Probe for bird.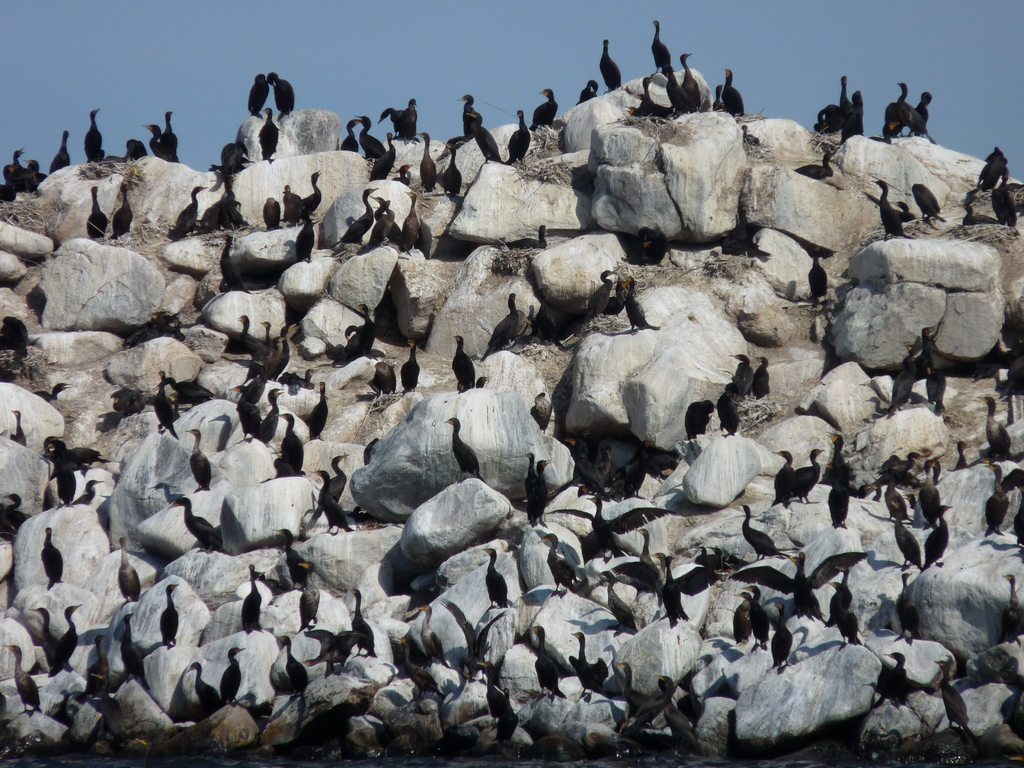
Probe result: (left=737, top=590, right=769, bottom=651).
